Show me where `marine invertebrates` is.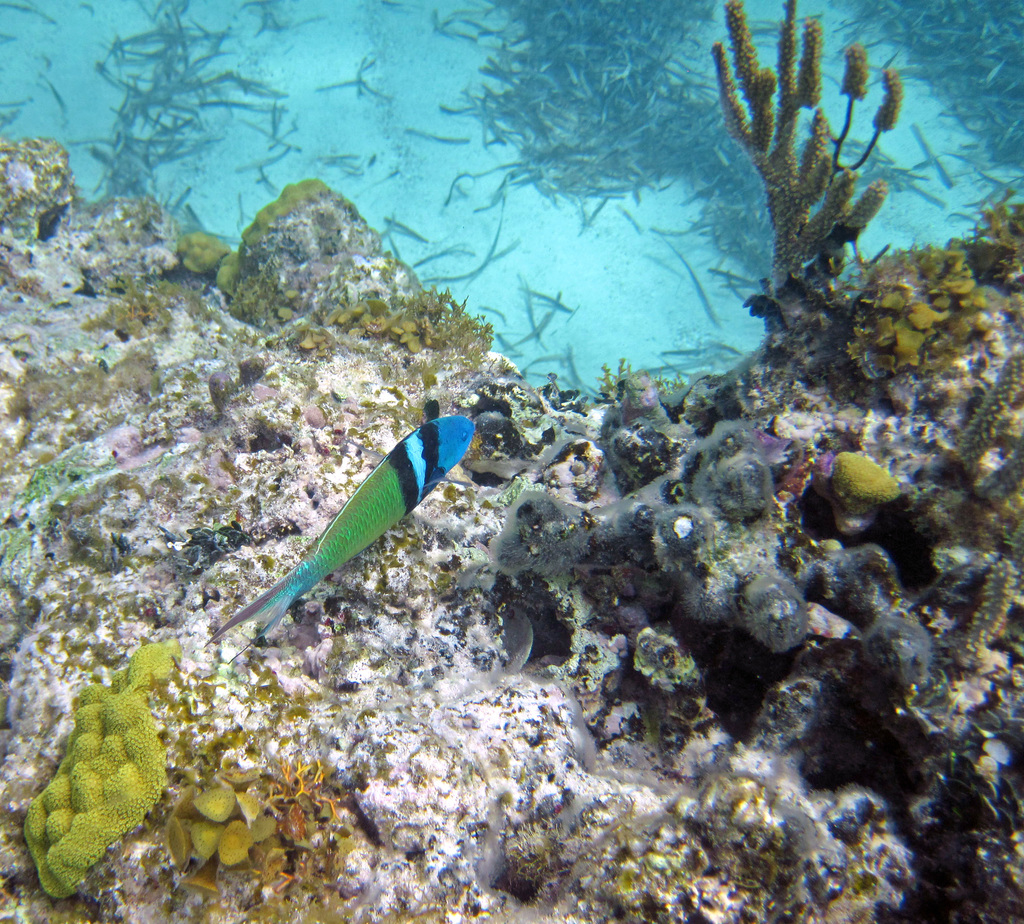
`marine invertebrates` is at 831 442 894 537.
